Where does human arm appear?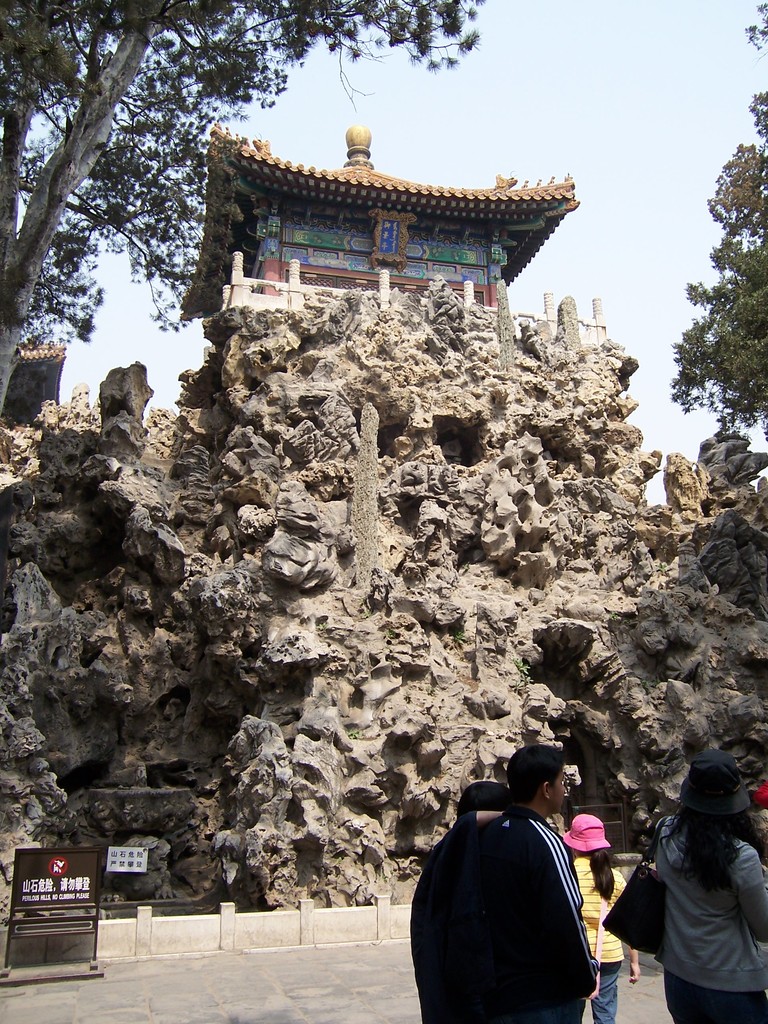
Appears at [735, 847, 767, 946].
